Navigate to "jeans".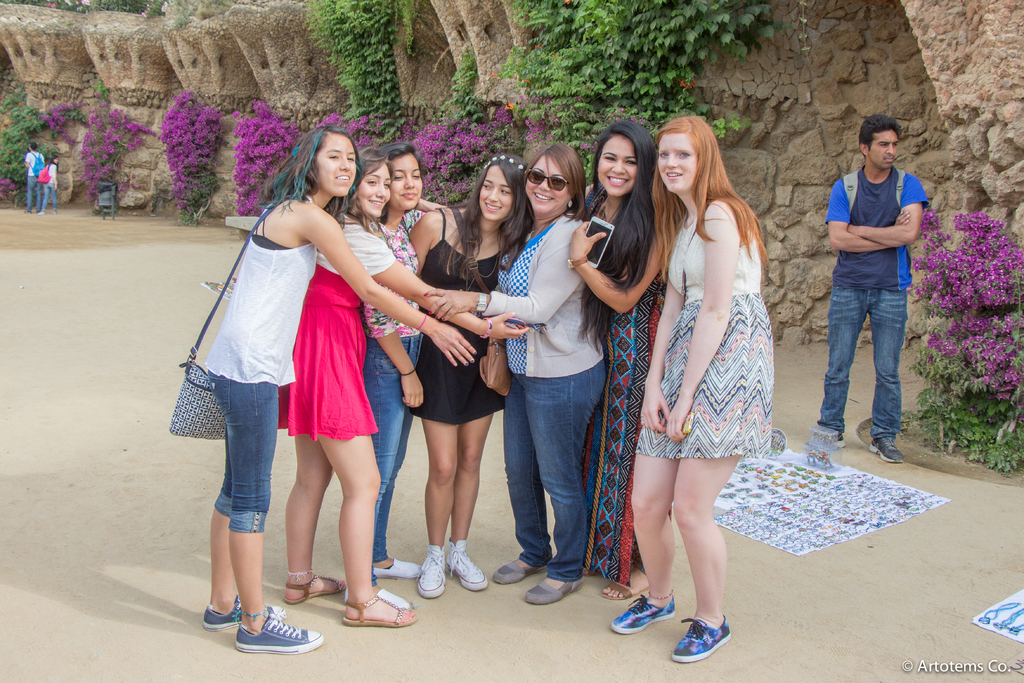
Navigation target: x1=815 y1=286 x2=908 y2=441.
